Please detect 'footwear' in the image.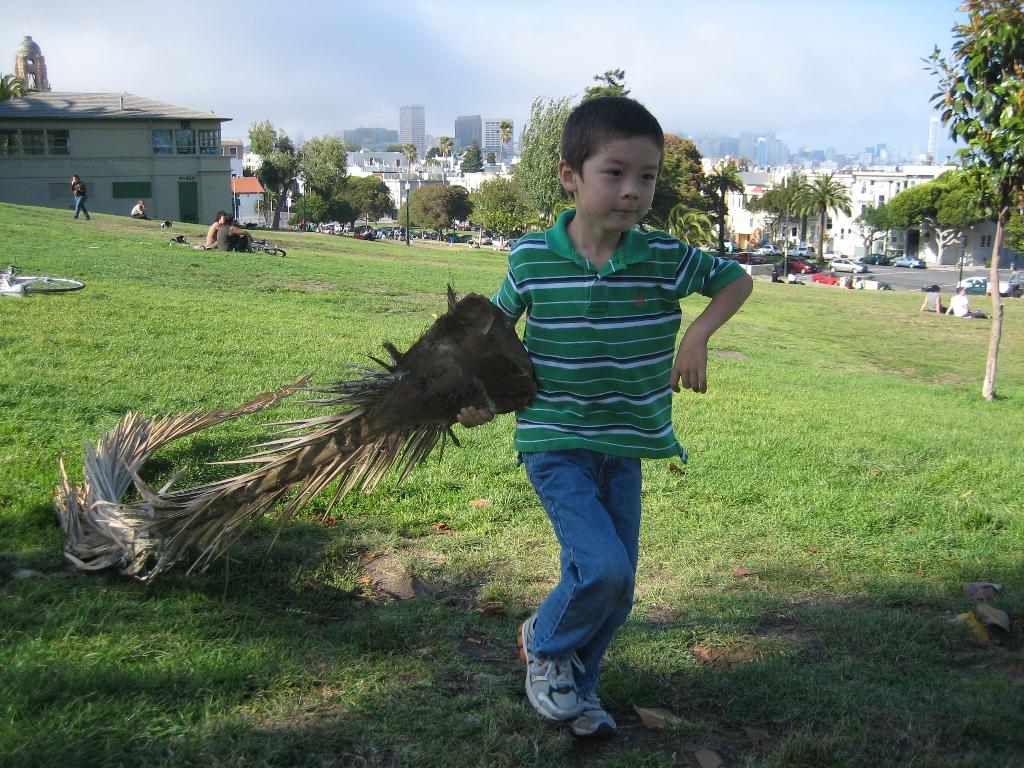
(558, 673, 615, 744).
